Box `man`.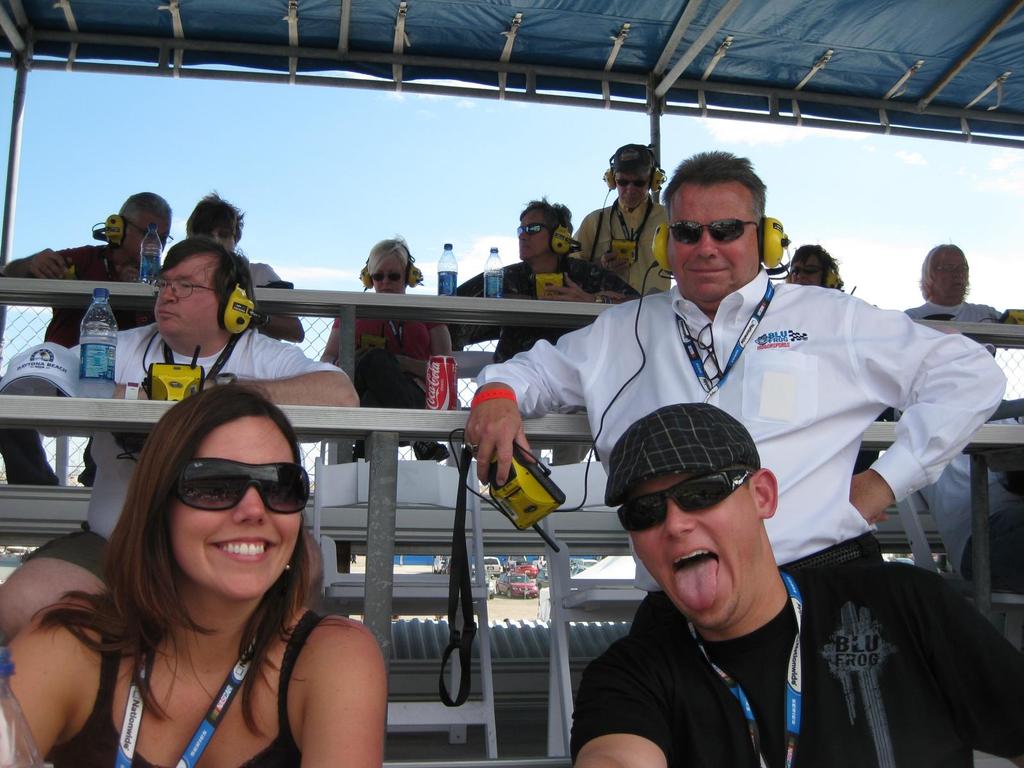
box=[186, 184, 305, 348].
